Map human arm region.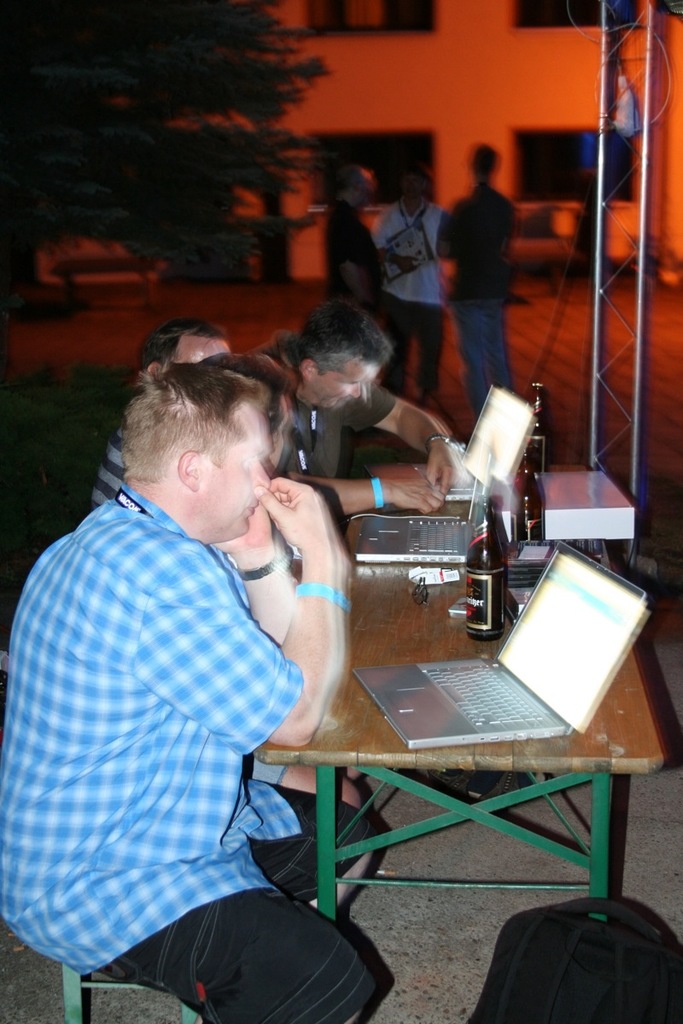
Mapped to l=359, t=378, r=484, b=497.
